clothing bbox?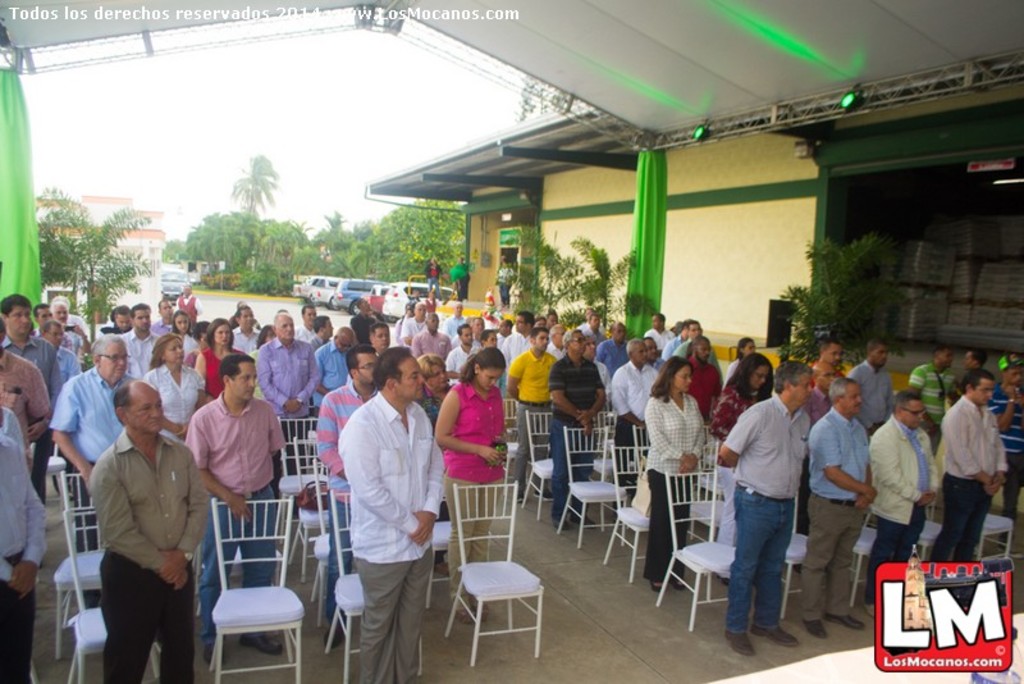
[x1=105, y1=542, x2=197, y2=680]
